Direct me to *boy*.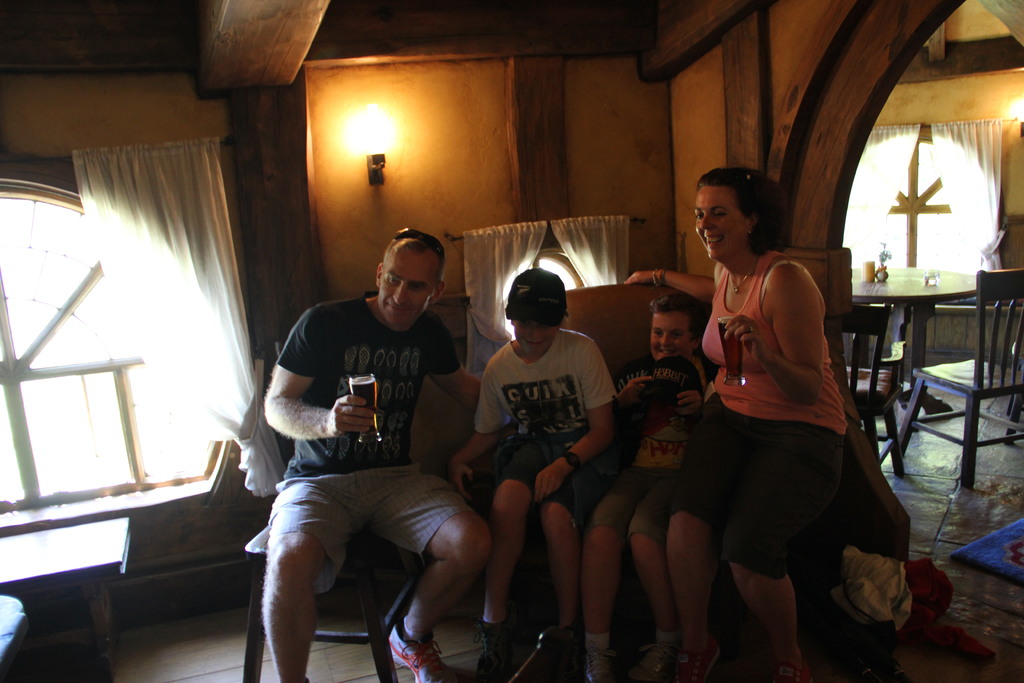
Direction: (left=447, top=261, right=614, bottom=652).
